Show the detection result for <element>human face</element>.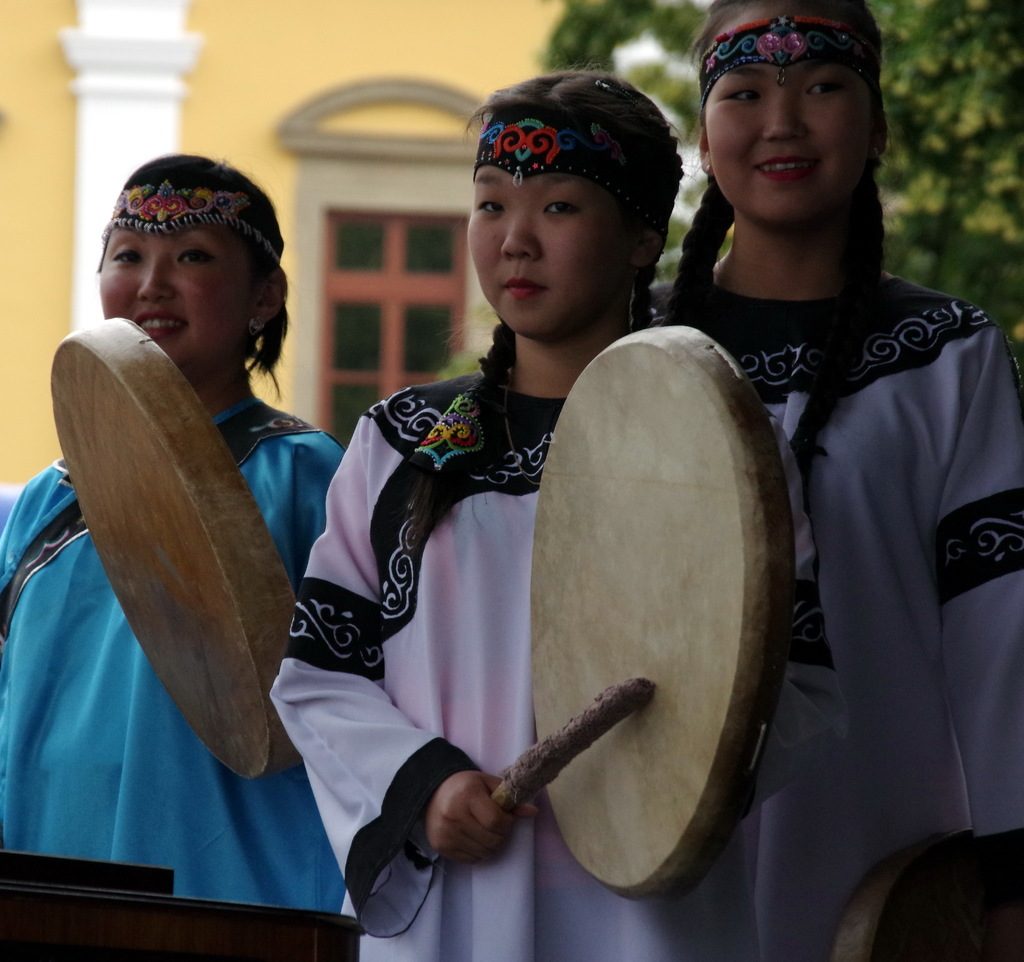
88, 207, 263, 365.
